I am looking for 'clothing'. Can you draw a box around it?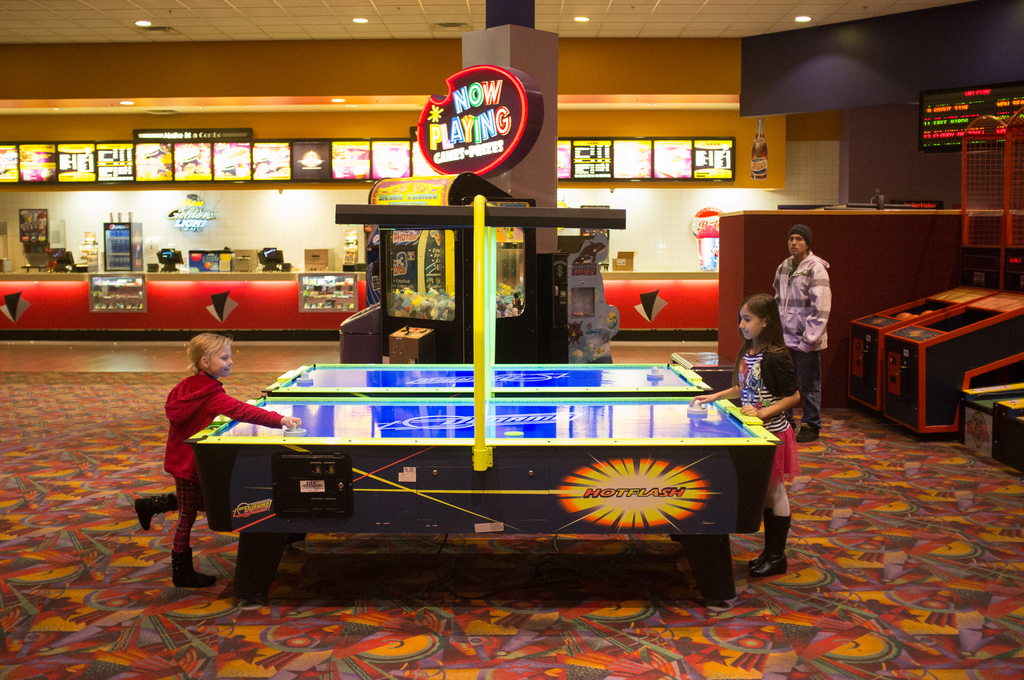
Sure, the bounding box is {"left": 162, "top": 368, "right": 294, "bottom": 524}.
